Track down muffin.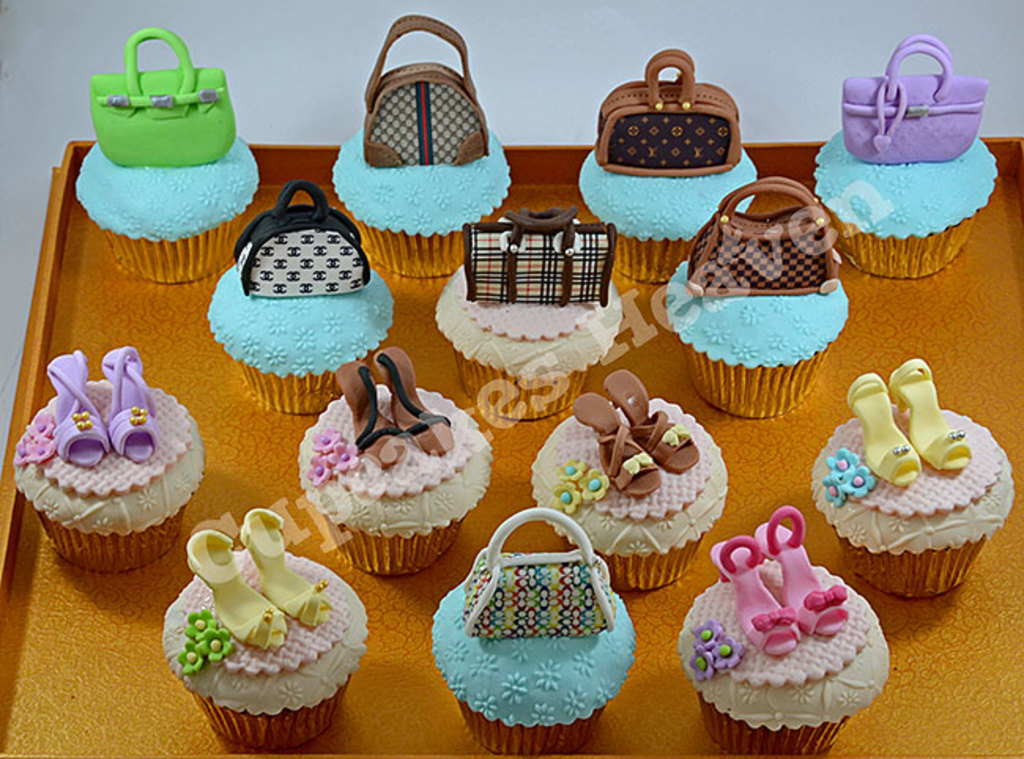
Tracked to bbox(424, 507, 633, 757).
